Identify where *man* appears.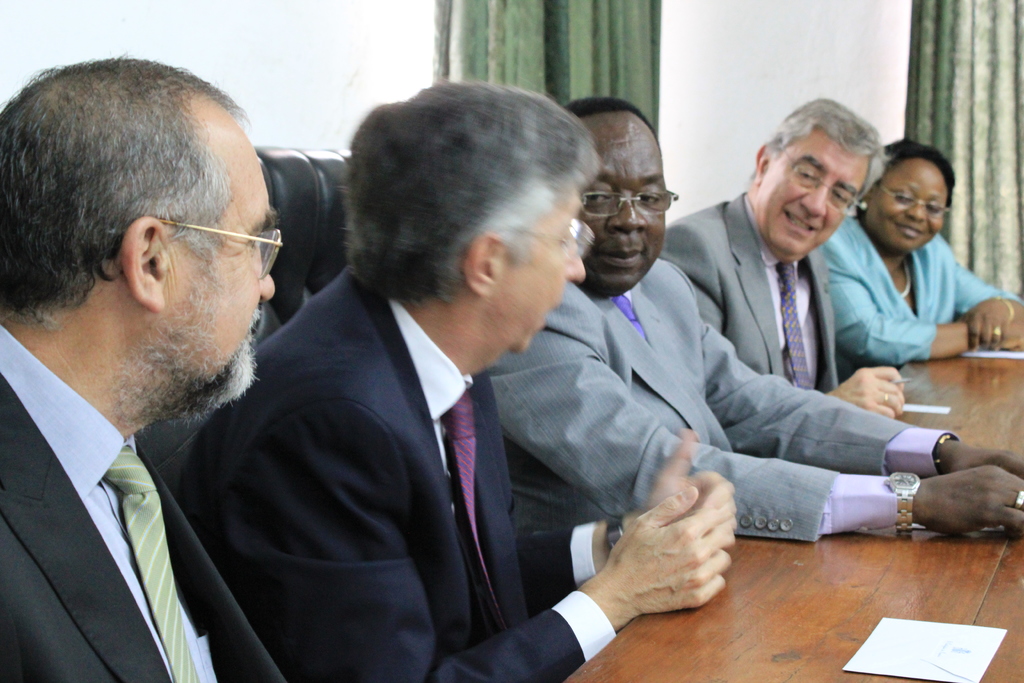
Appears at 658,99,904,419.
